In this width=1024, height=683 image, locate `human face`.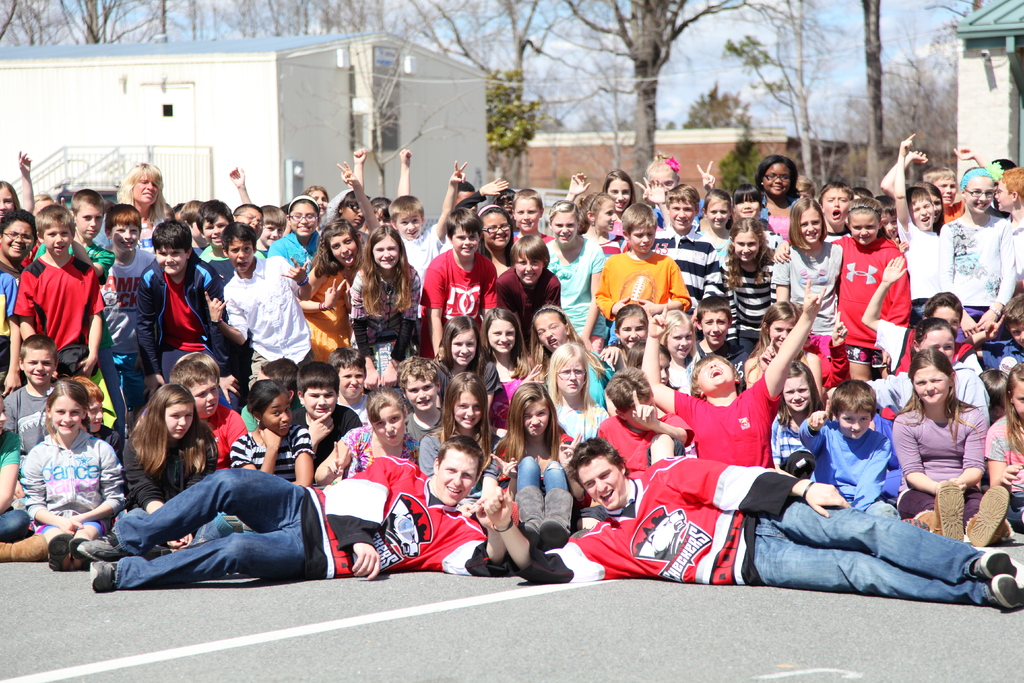
Bounding box: (451, 222, 480, 258).
